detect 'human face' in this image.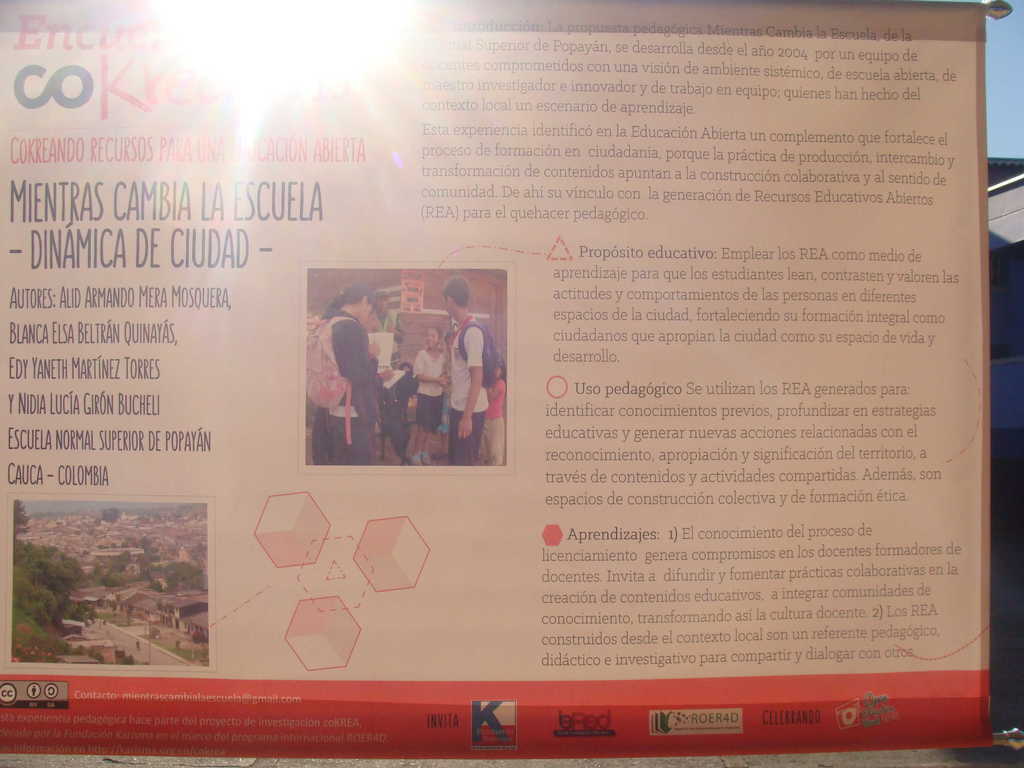
Detection: 424, 325, 442, 352.
